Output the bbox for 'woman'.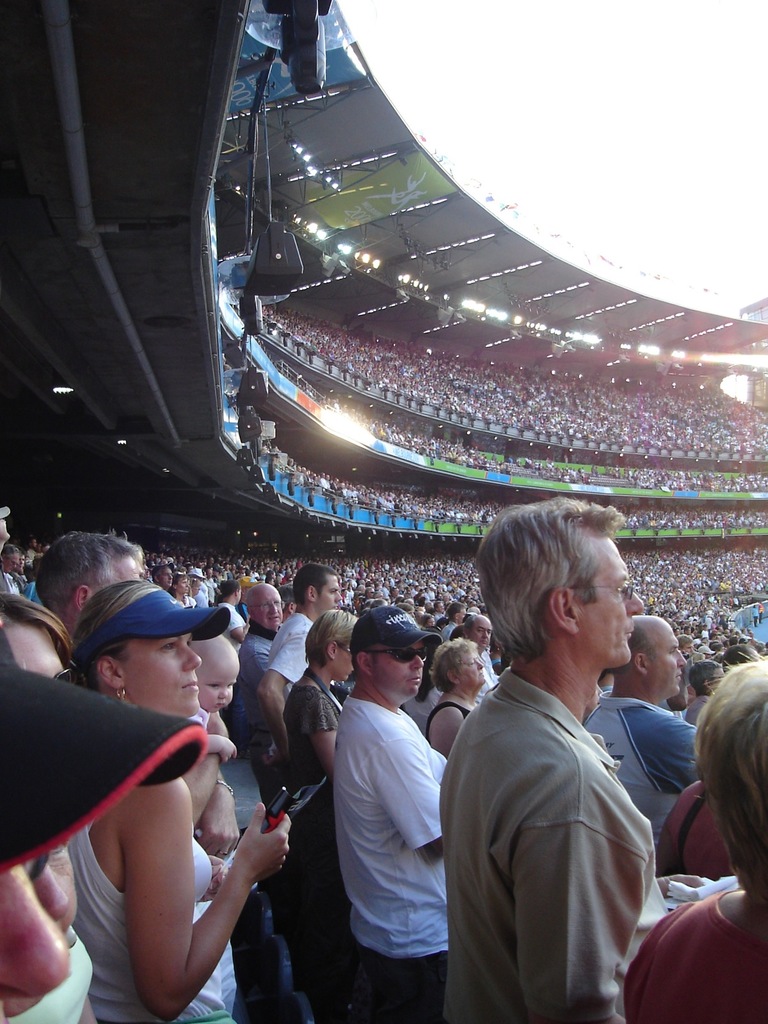
262 600 359 826.
